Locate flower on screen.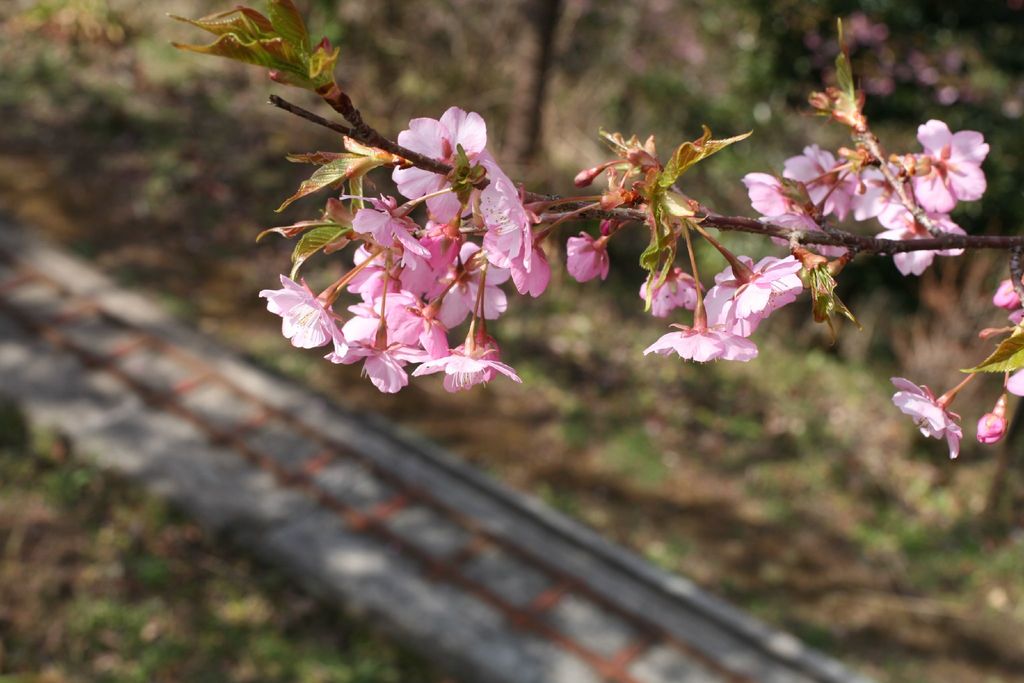
On screen at [655,302,765,373].
